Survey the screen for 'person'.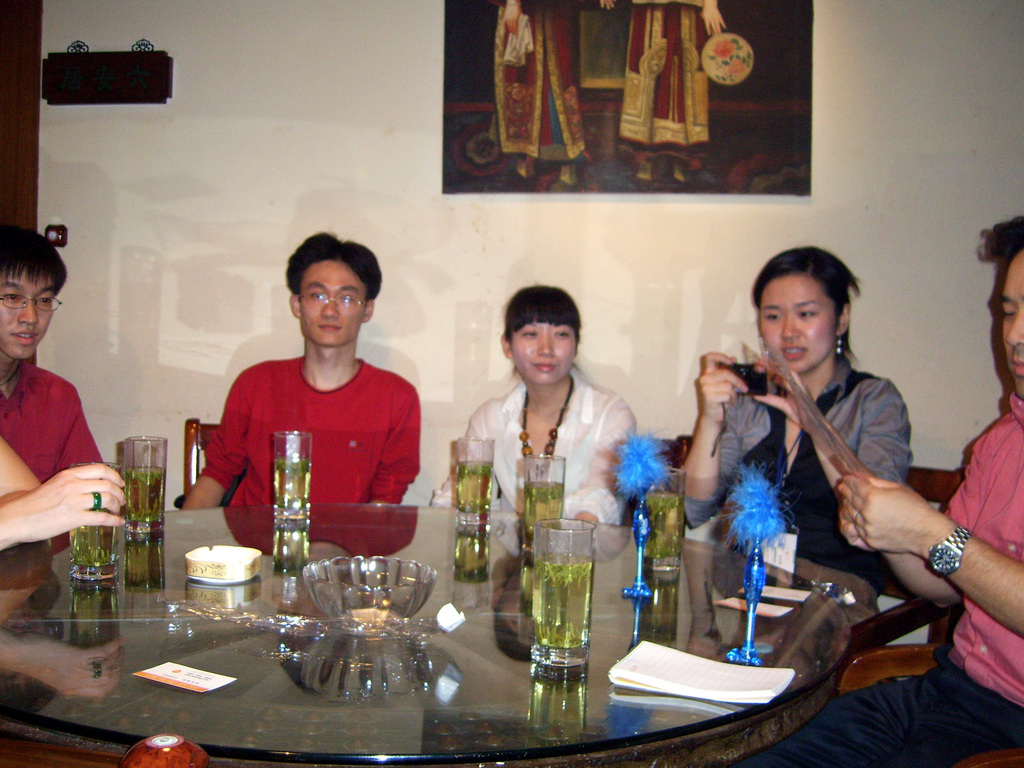
Survey found: pyautogui.locateOnScreen(678, 244, 916, 561).
